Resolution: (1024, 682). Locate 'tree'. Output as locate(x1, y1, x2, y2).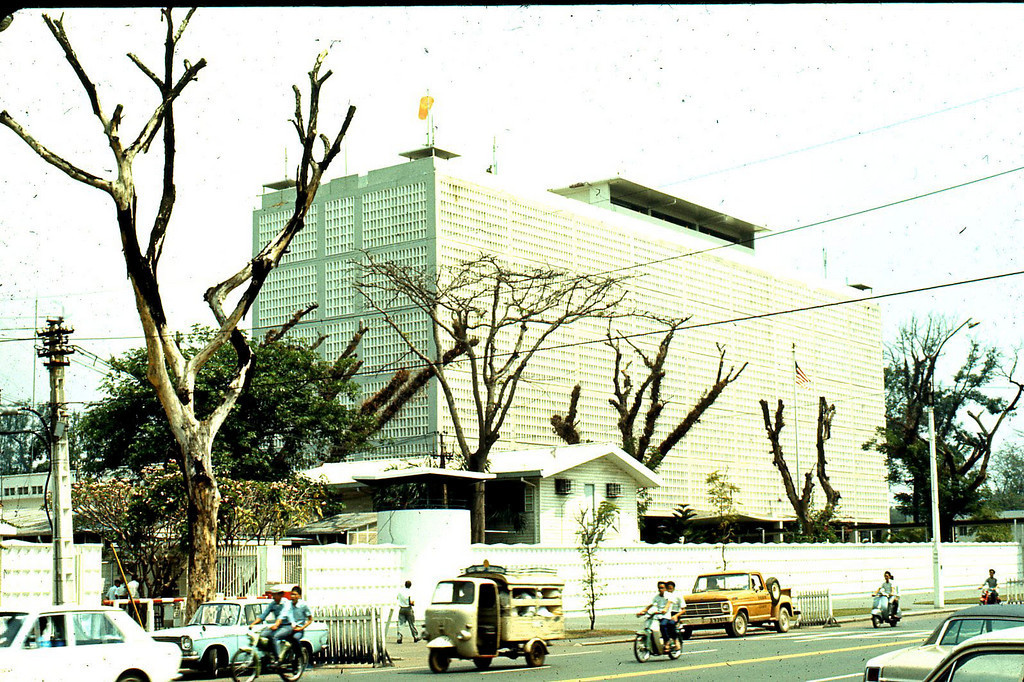
locate(882, 284, 1003, 571).
